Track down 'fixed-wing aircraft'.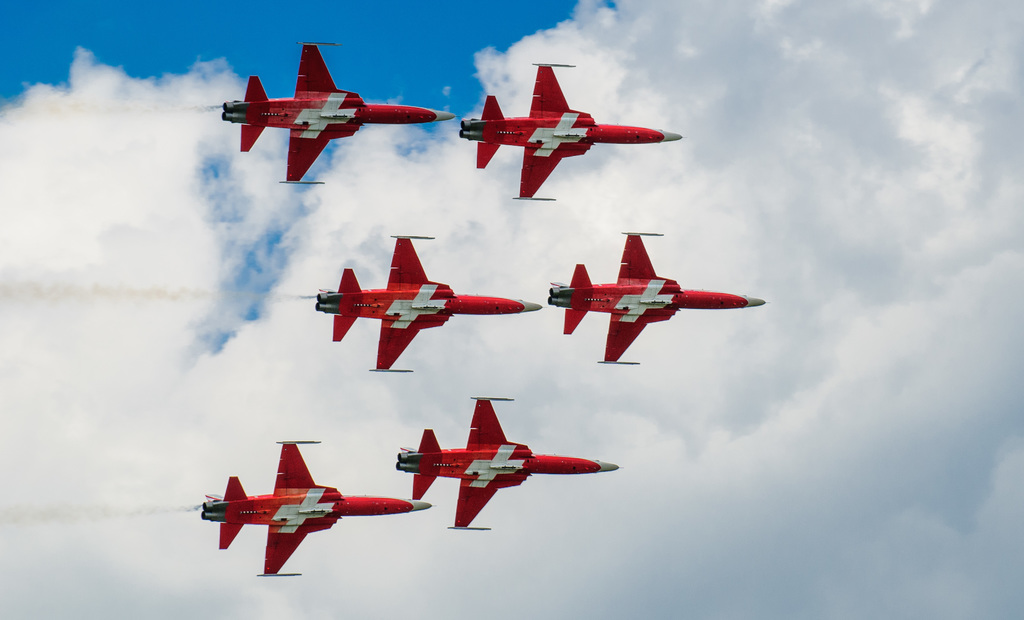
Tracked to box(460, 60, 682, 205).
